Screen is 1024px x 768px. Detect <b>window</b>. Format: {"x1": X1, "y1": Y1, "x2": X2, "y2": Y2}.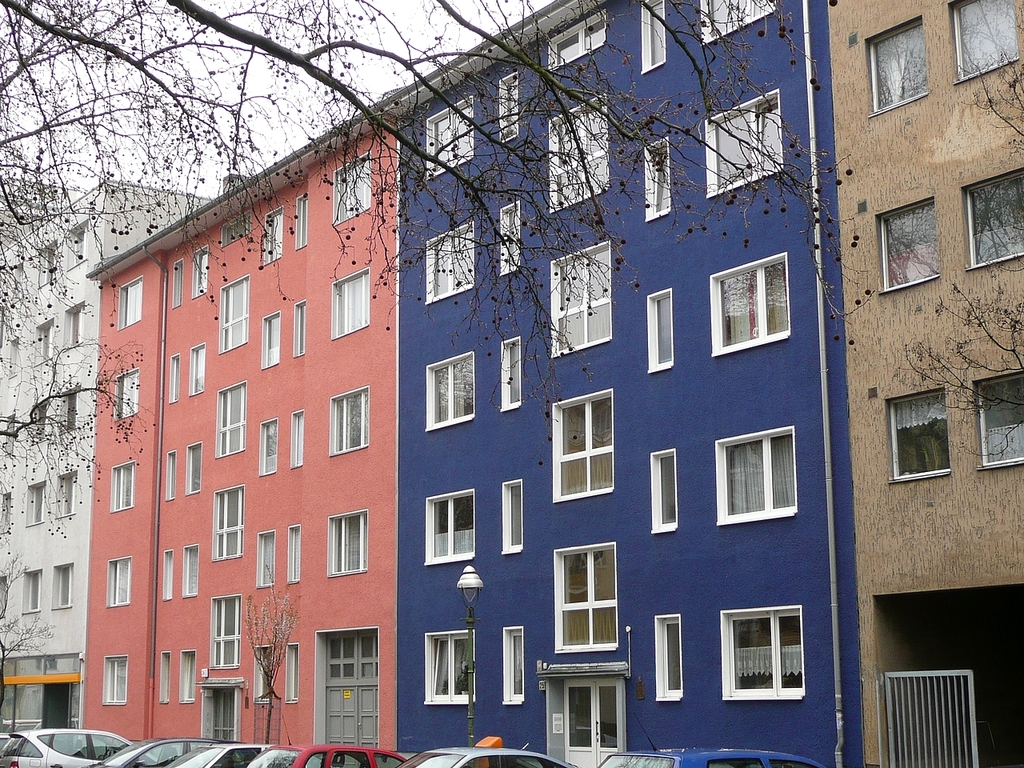
{"x1": 37, "y1": 245, "x2": 61, "y2": 287}.
